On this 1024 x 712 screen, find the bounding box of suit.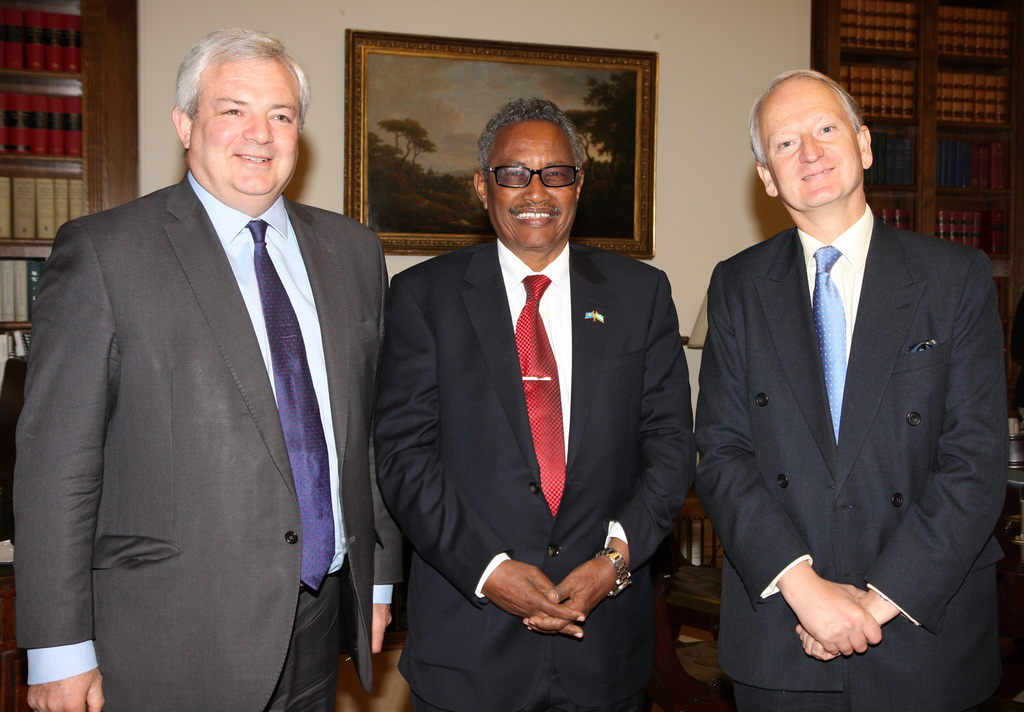
Bounding box: locate(17, 167, 389, 711).
